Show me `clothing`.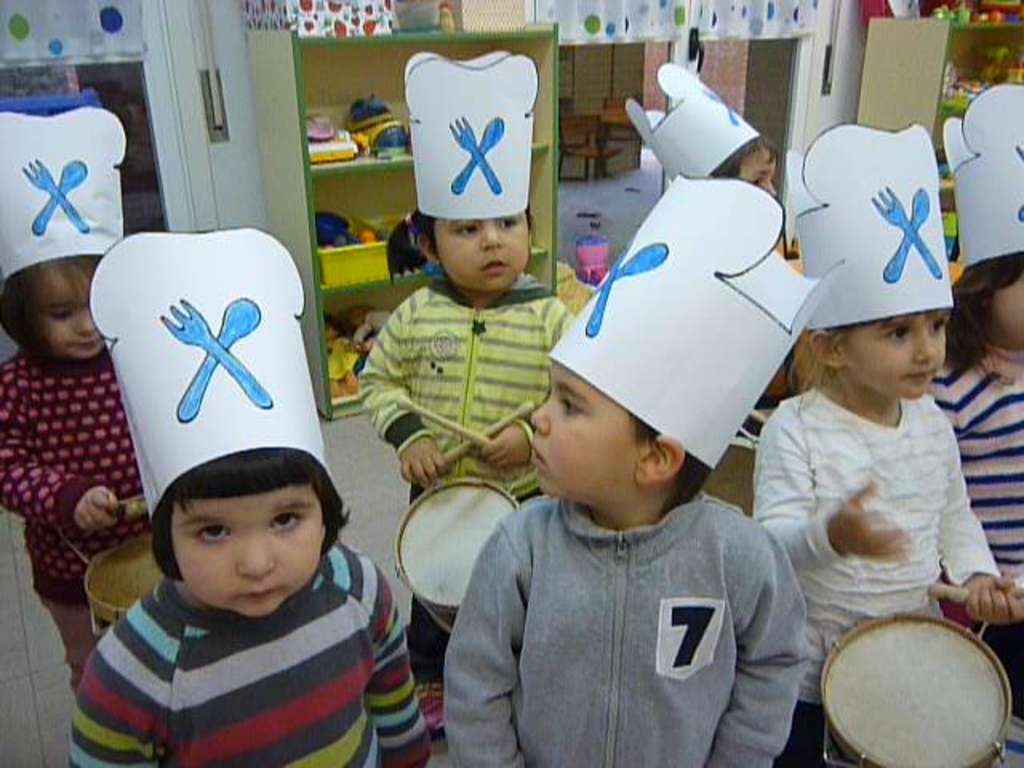
`clothing` is here: x1=0, y1=349, x2=152, y2=691.
